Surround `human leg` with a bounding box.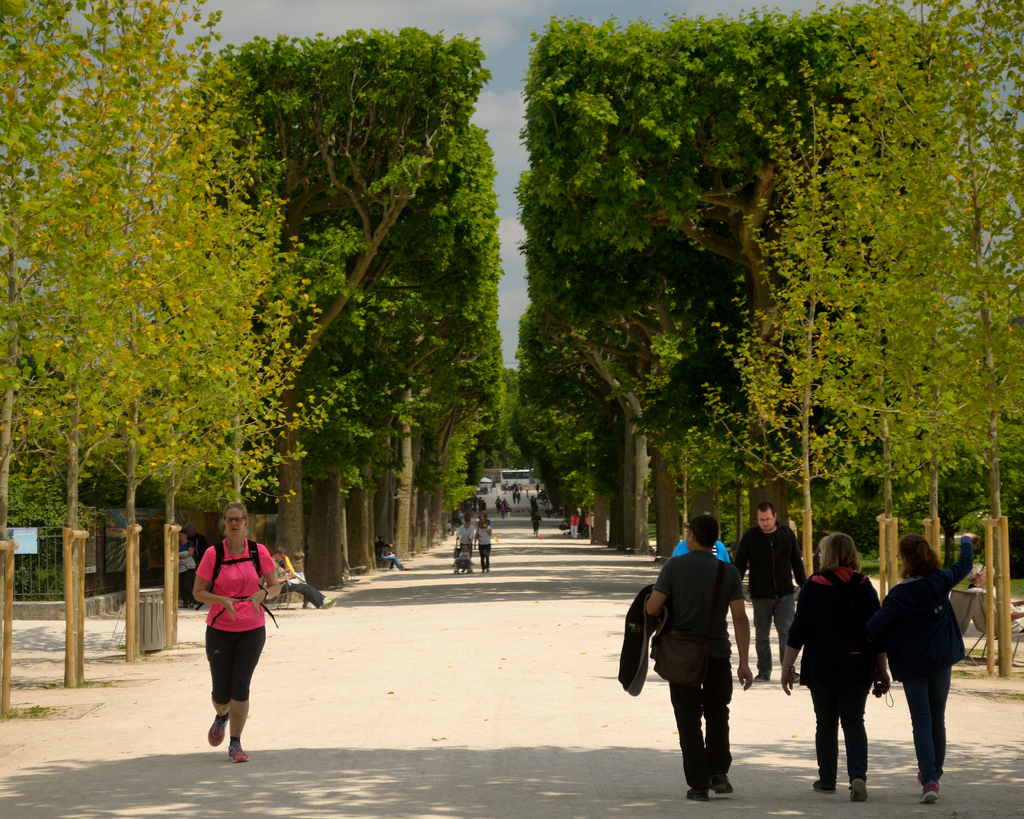
l=204, t=601, r=232, b=746.
